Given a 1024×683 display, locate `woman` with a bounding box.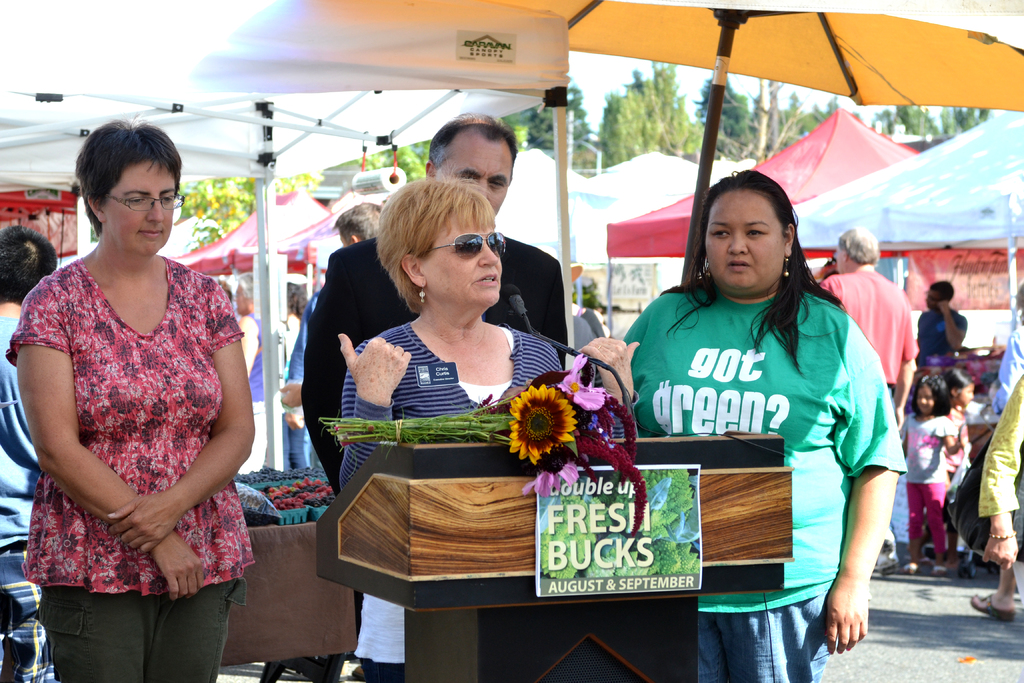
Located: (331,172,636,679).
